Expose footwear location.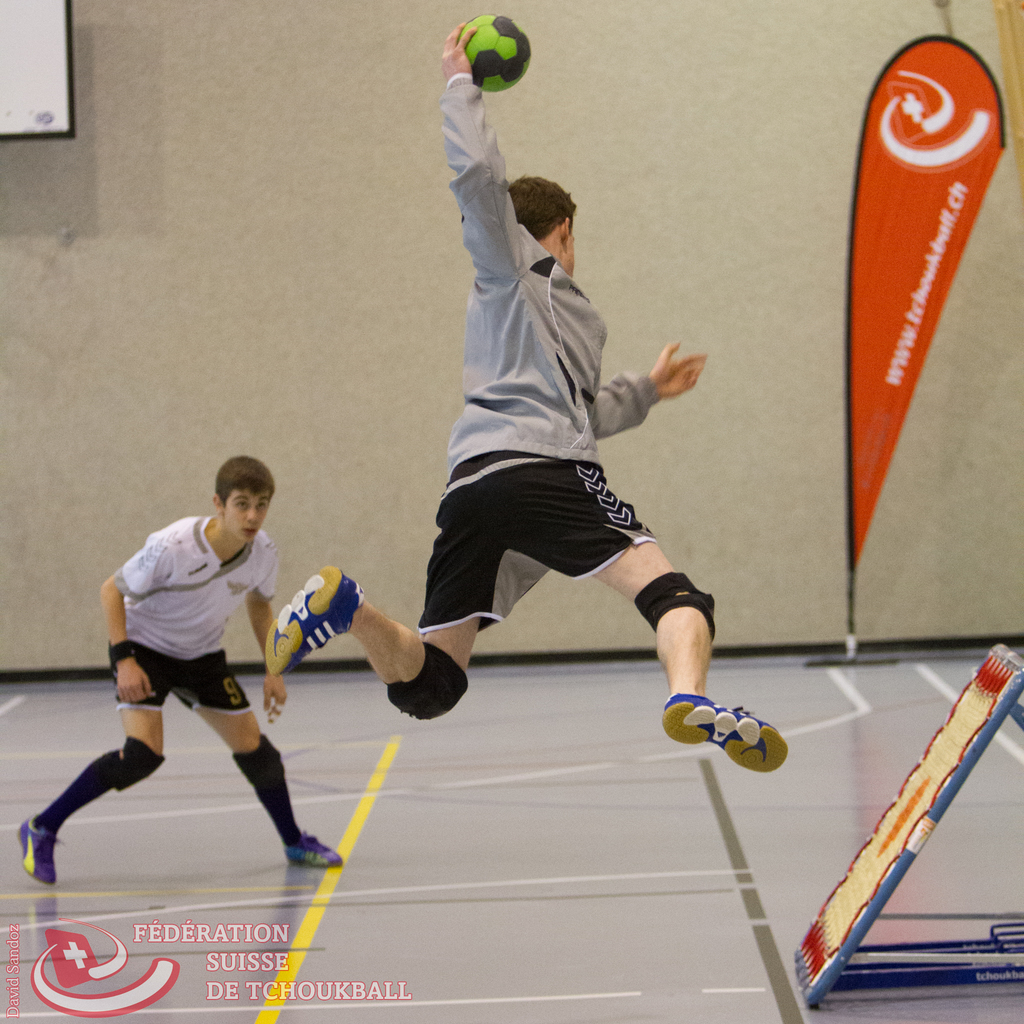
Exposed at BBox(284, 828, 345, 870).
